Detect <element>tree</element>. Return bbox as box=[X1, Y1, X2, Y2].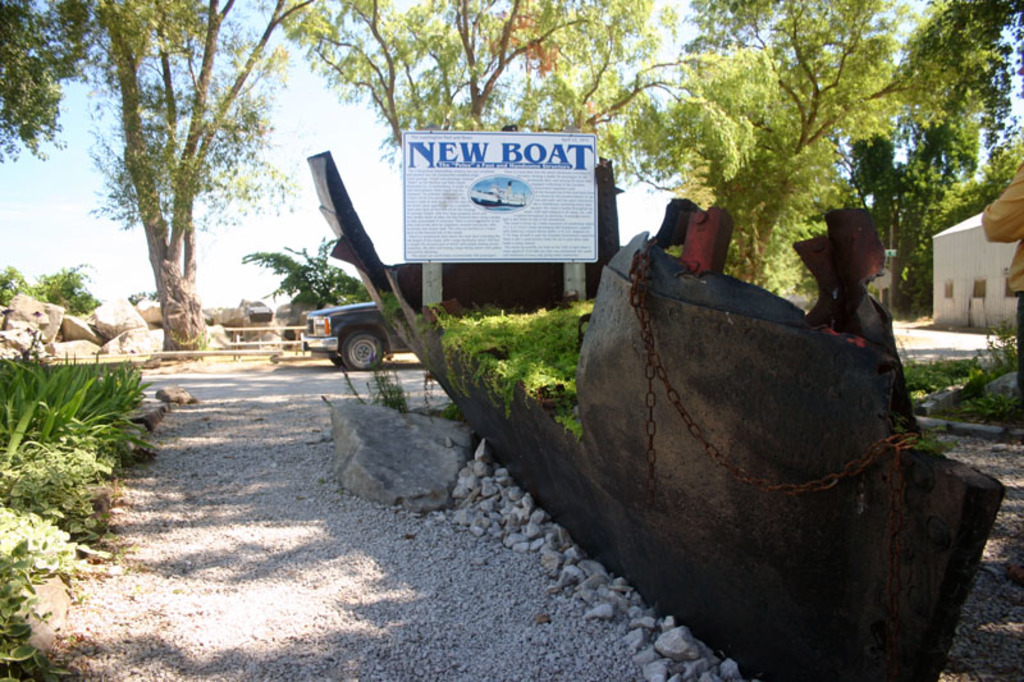
box=[838, 6, 1004, 330].
